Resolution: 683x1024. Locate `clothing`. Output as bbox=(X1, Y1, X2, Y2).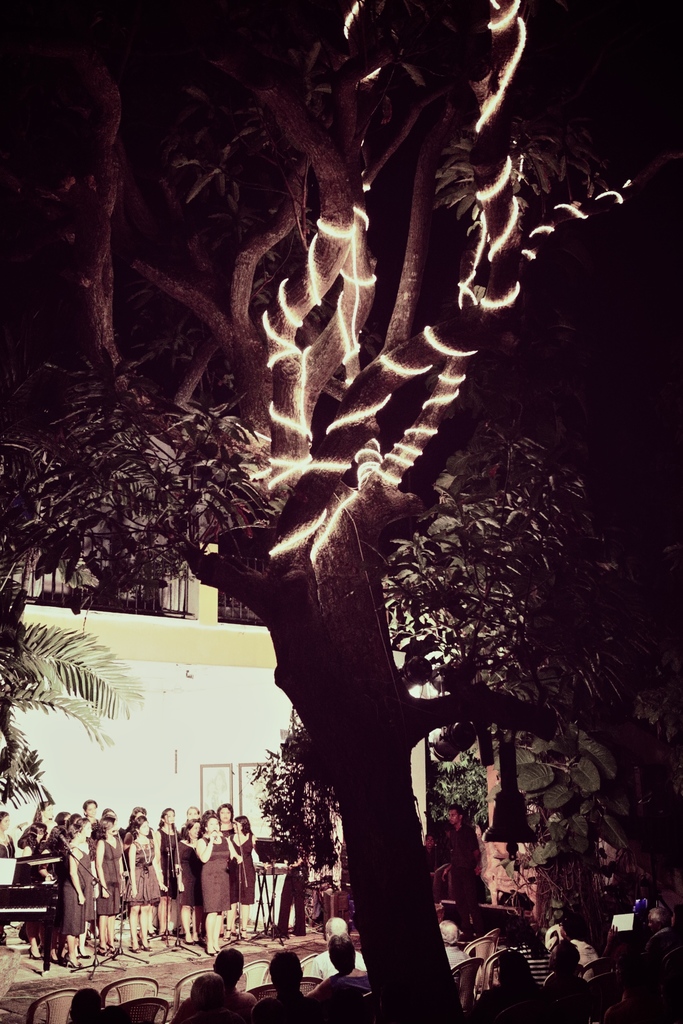
bbox=(126, 836, 164, 903).
